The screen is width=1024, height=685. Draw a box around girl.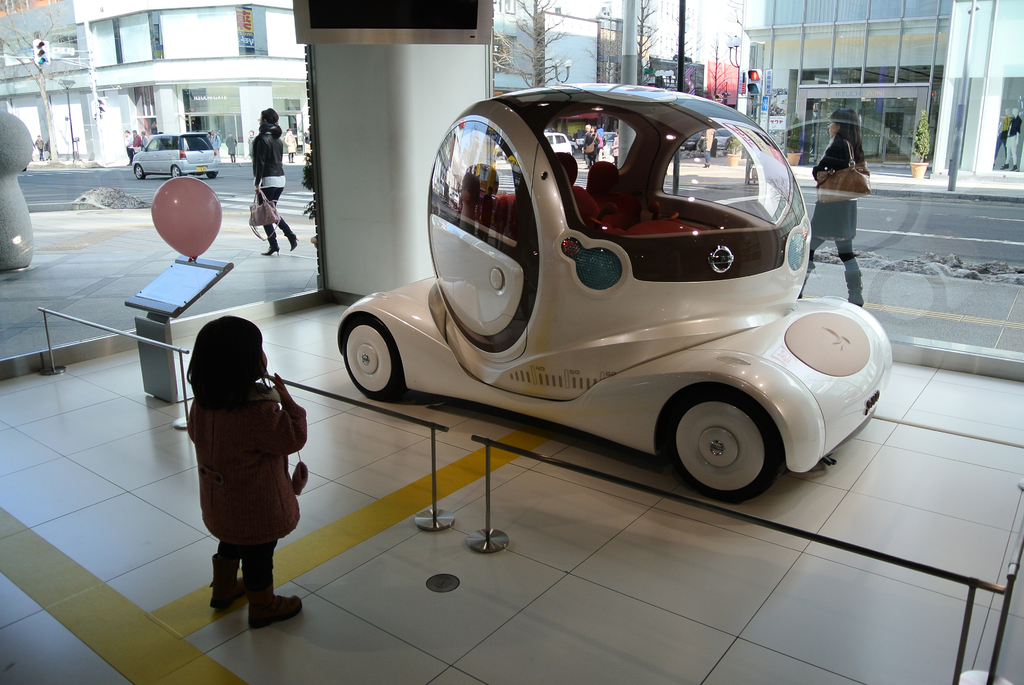
(x1=810, y1=107, x2=862, y2=307).
